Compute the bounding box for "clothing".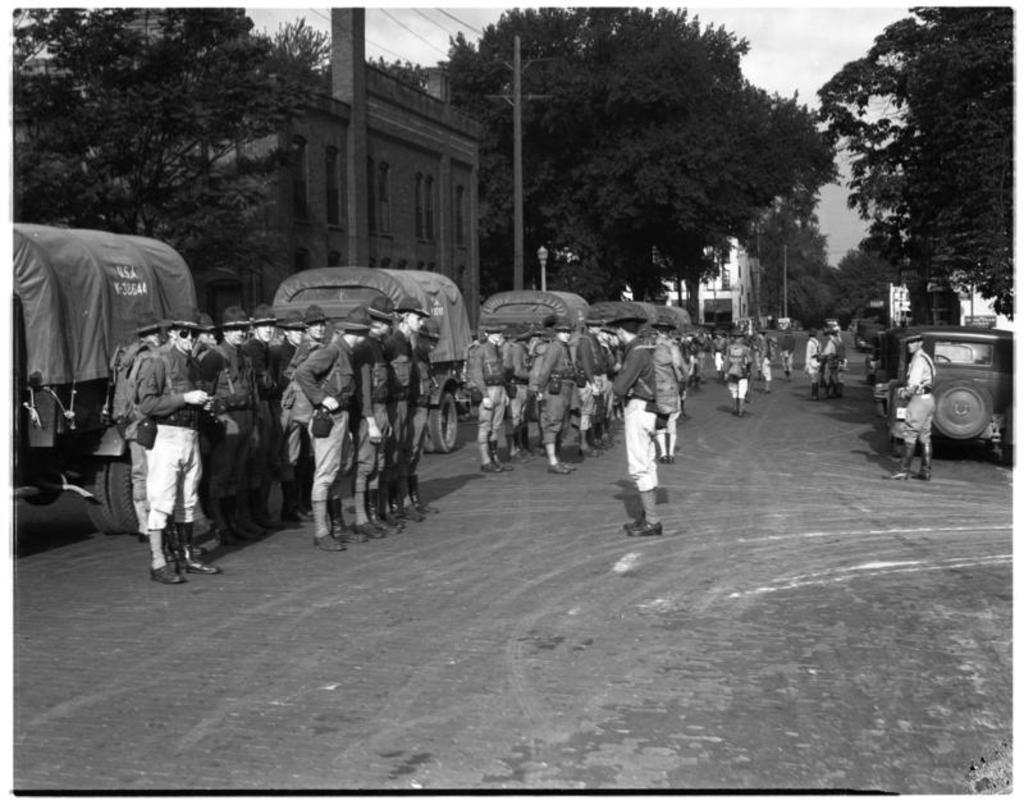
BBox(544, 343, 573, 447).
